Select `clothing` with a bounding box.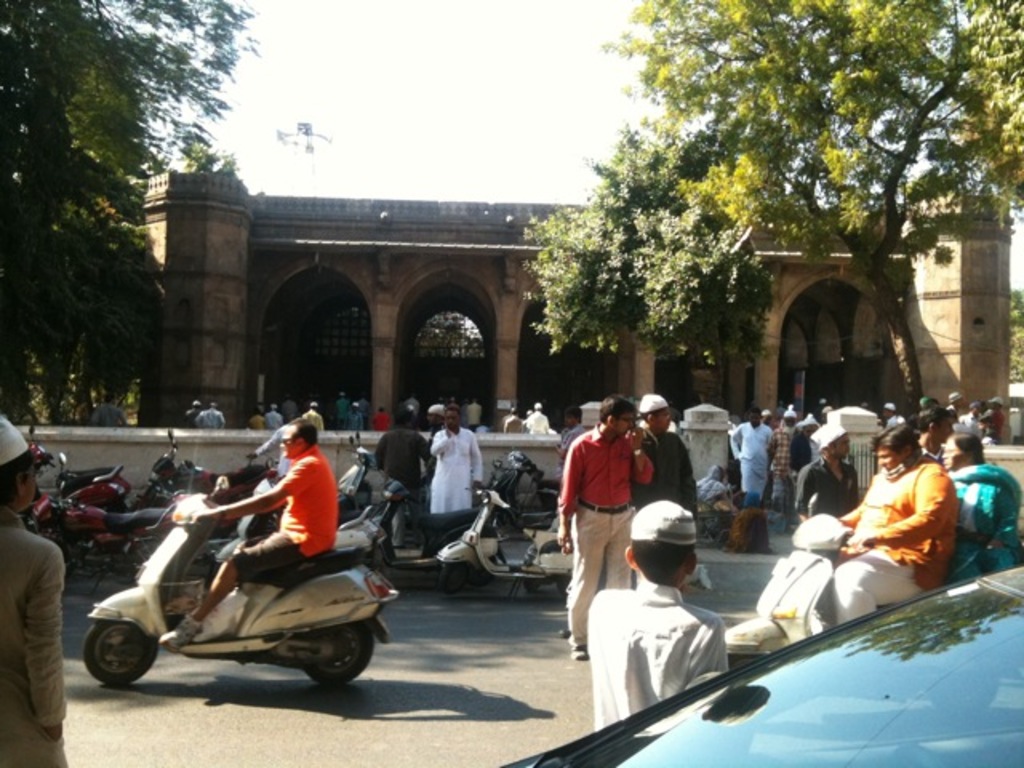
(262,418,306,472).
